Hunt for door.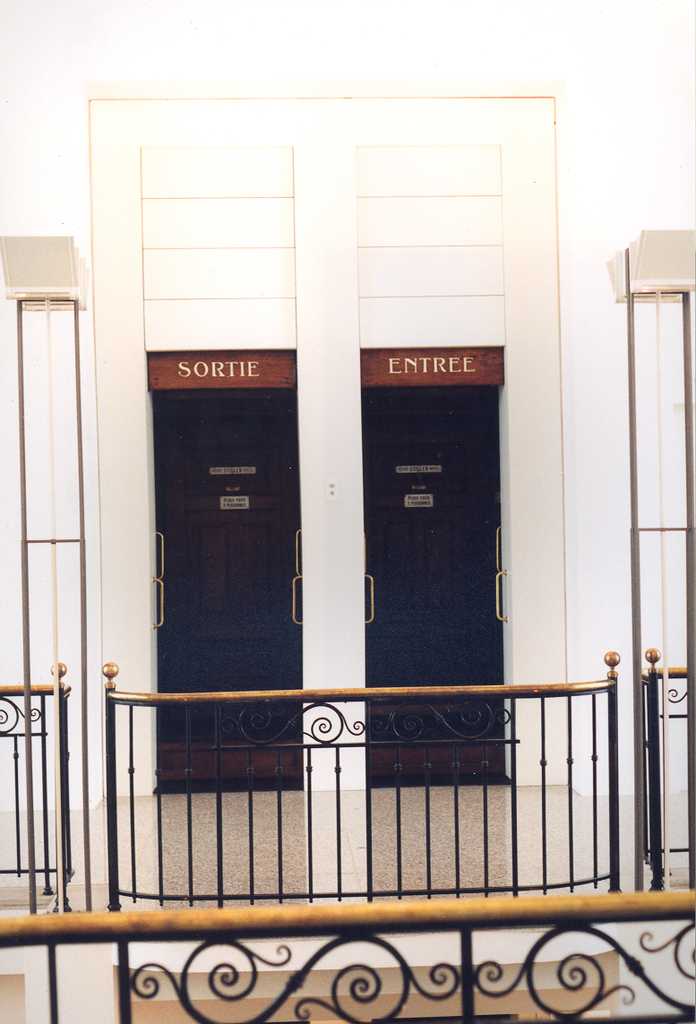
Hunted down at locate(366, 387, 503, 788).
